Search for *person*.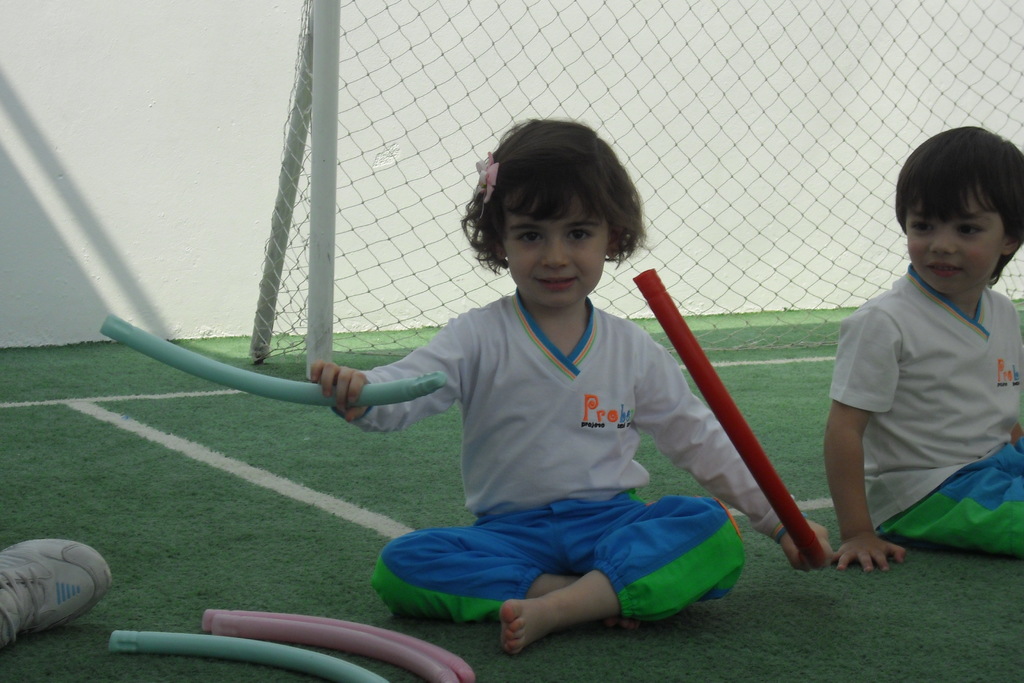
Found at bbox=(342, 137, 761, 668).
